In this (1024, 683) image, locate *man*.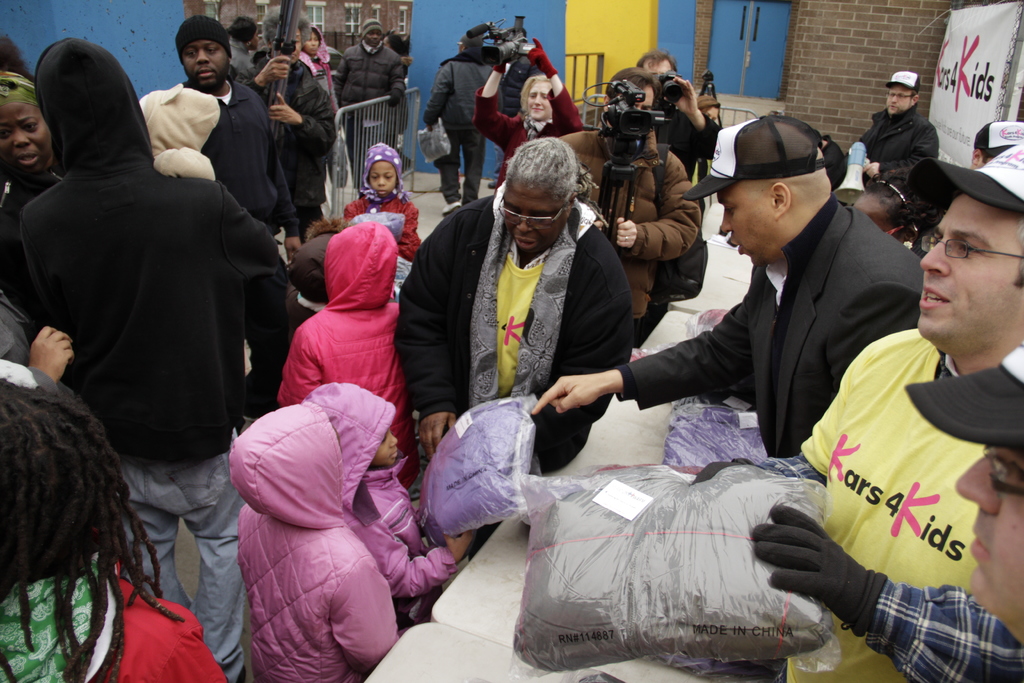
Bounding box: rect(561, 63, 705, 345).
